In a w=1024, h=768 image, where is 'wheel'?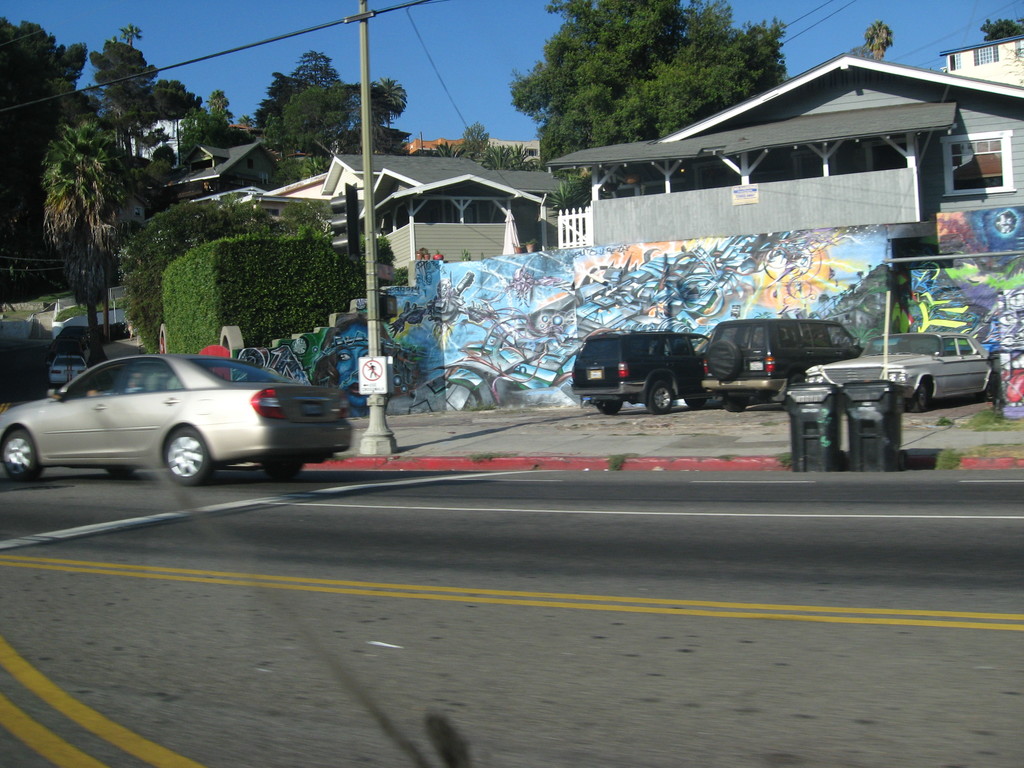
bbox=(123, 428, 207, 488).
